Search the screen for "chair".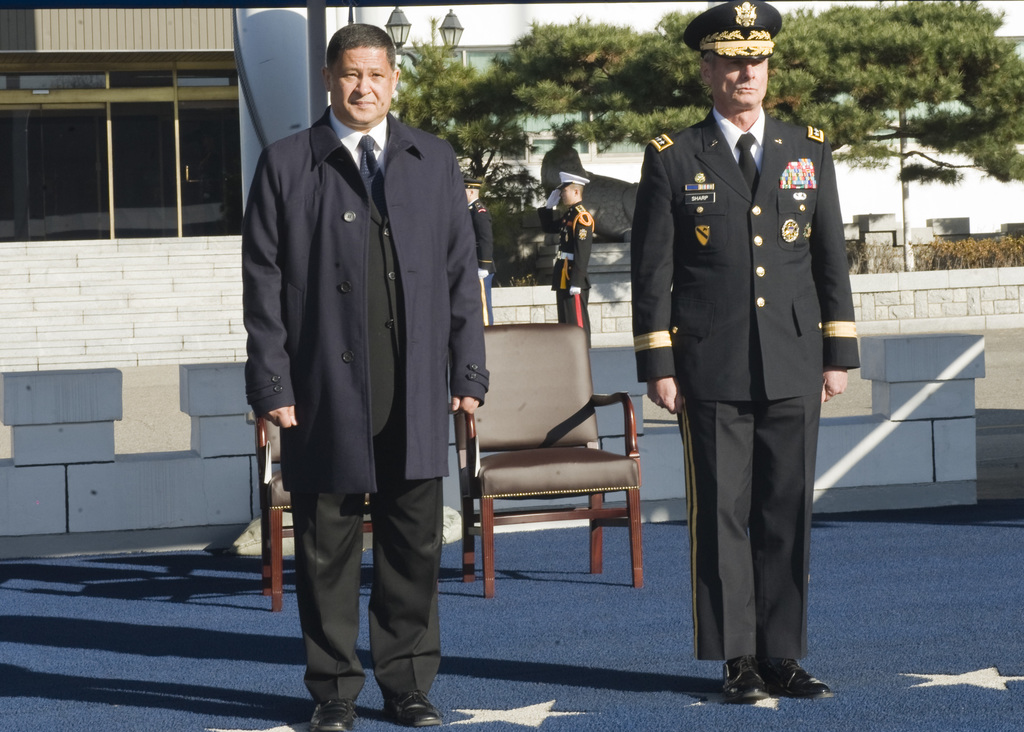
Found at bbox=[255, 413, 372, 605].
